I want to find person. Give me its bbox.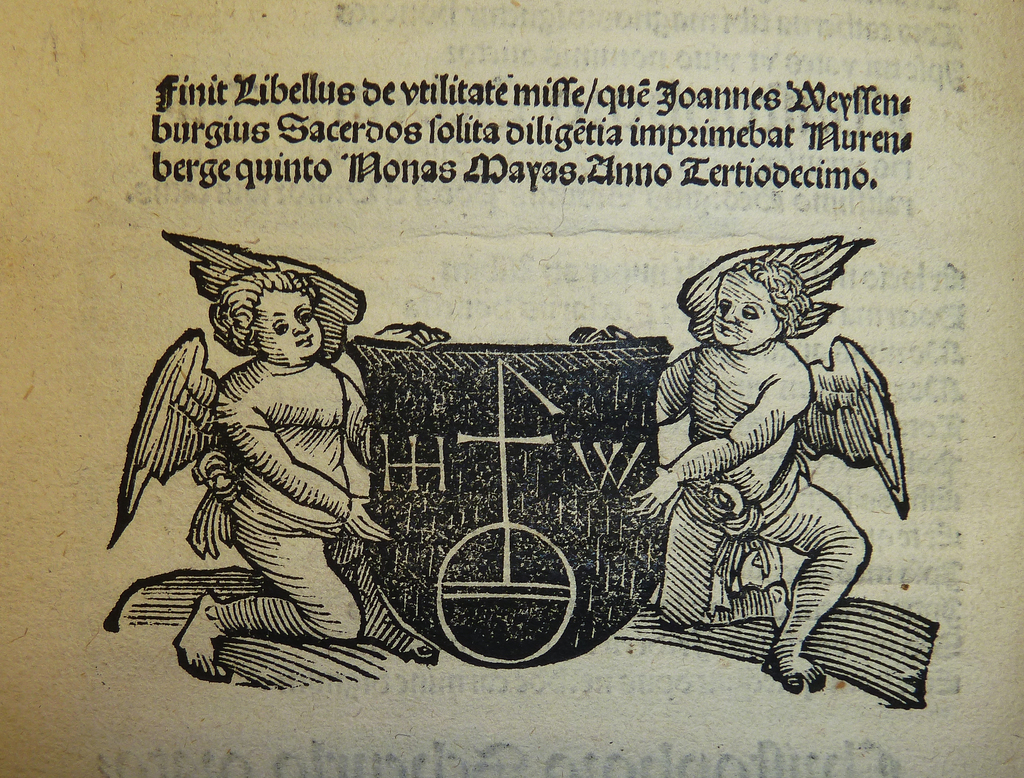
bbox(658, 237, 908, 720).
